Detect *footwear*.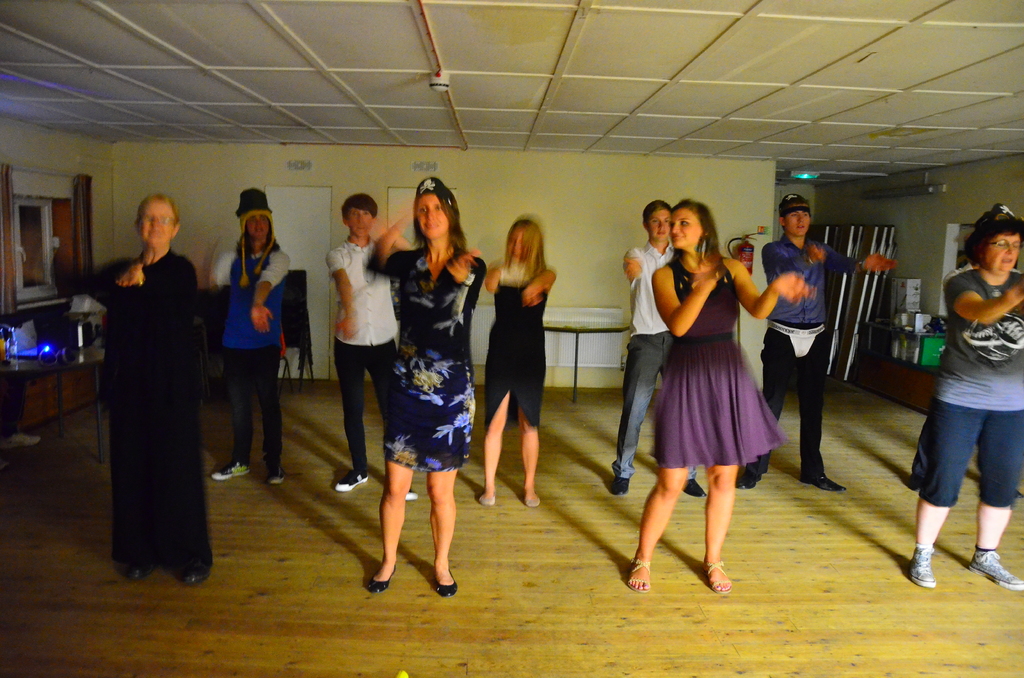
Detected at (333, 469, 376, 492).
